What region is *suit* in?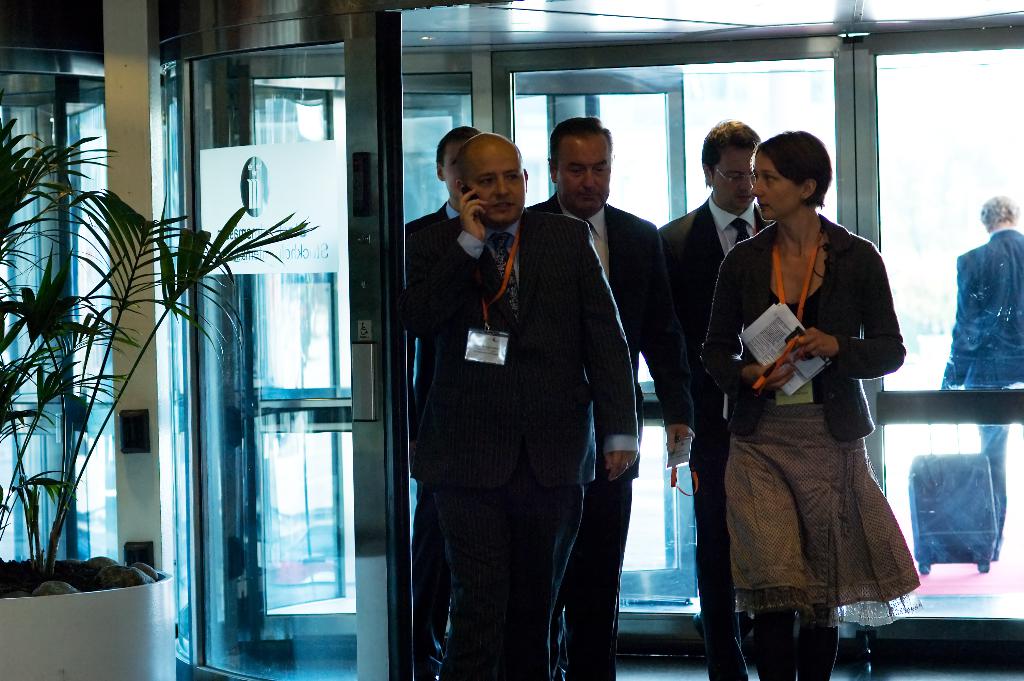
Rect(934, 228, 1023, 543).
